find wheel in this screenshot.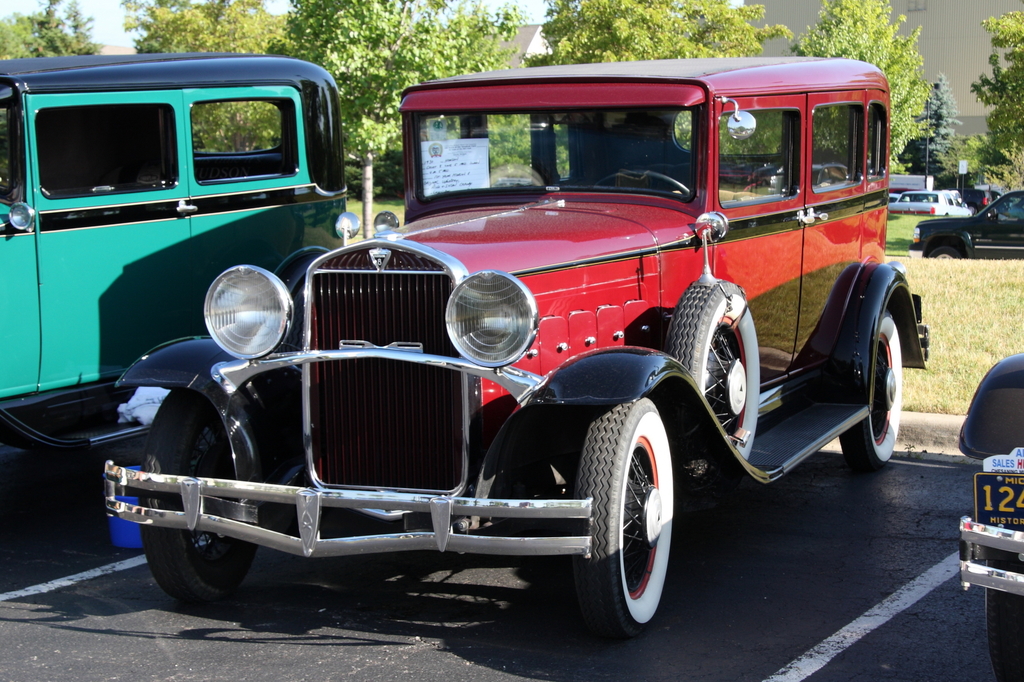
The bounding box for wheel is region(838, 304, 905, 469).
